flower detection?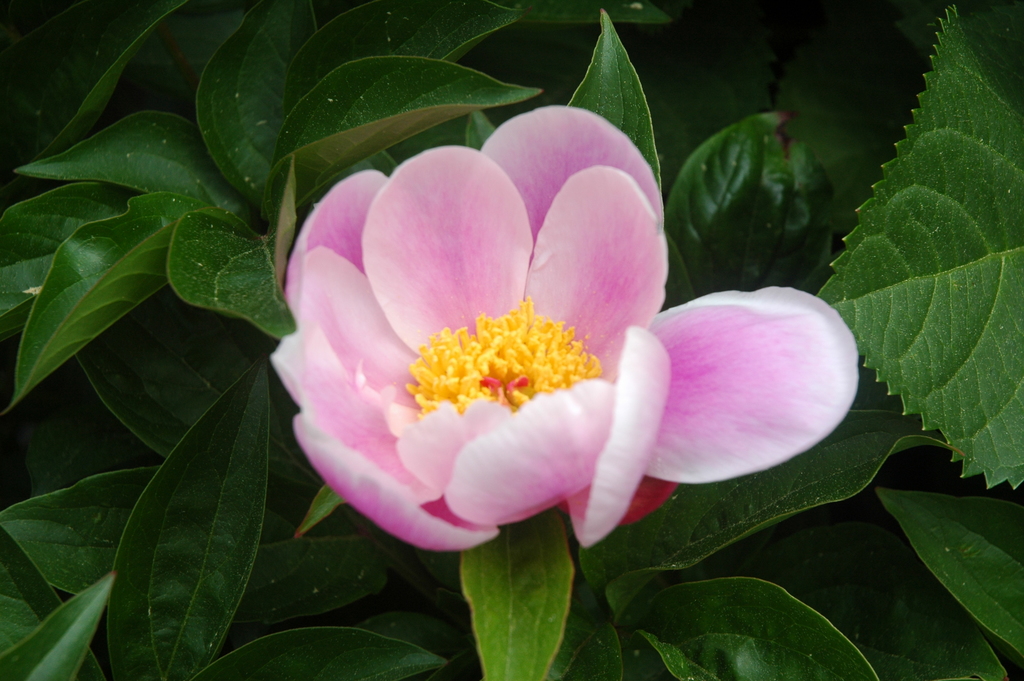
bbox=(266, 106, 866, 554)
